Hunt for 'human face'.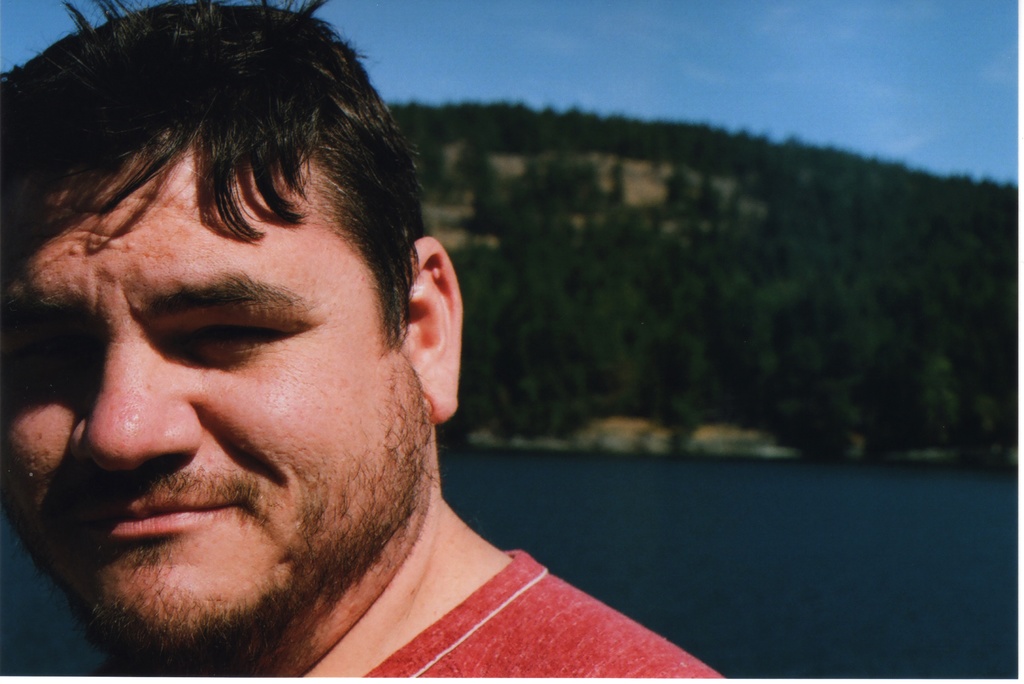
Hunted down at x1=1 y1=136 x2=436 y2=652.
